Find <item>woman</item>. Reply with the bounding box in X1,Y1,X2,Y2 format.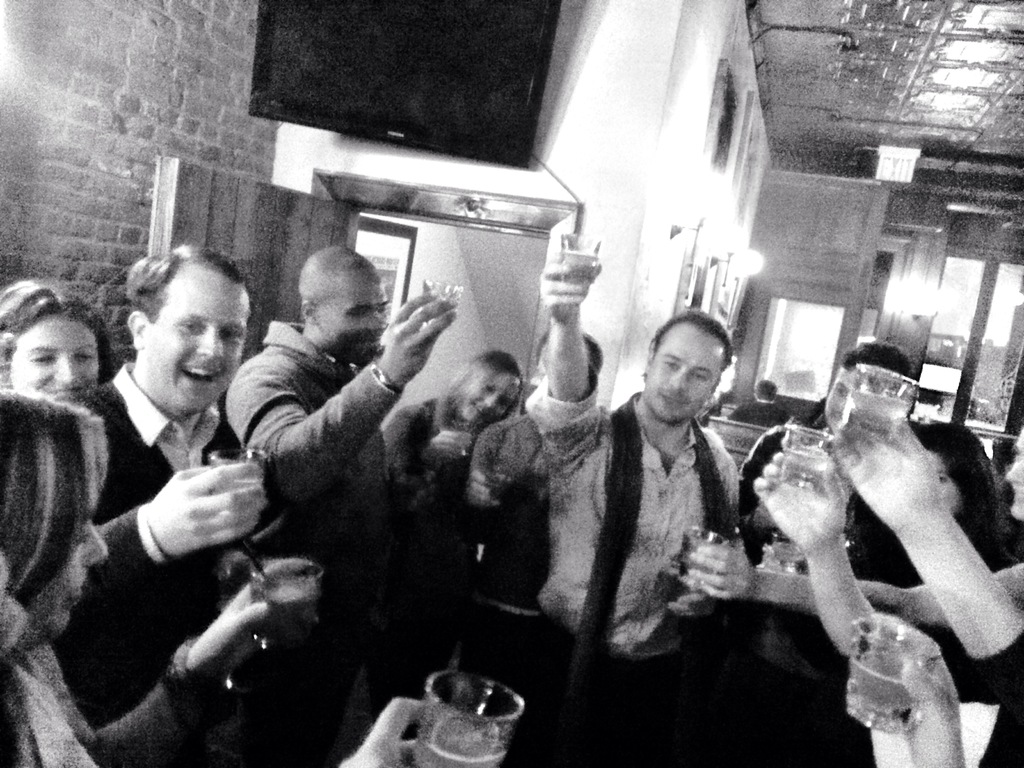
914,419,1014,575.
